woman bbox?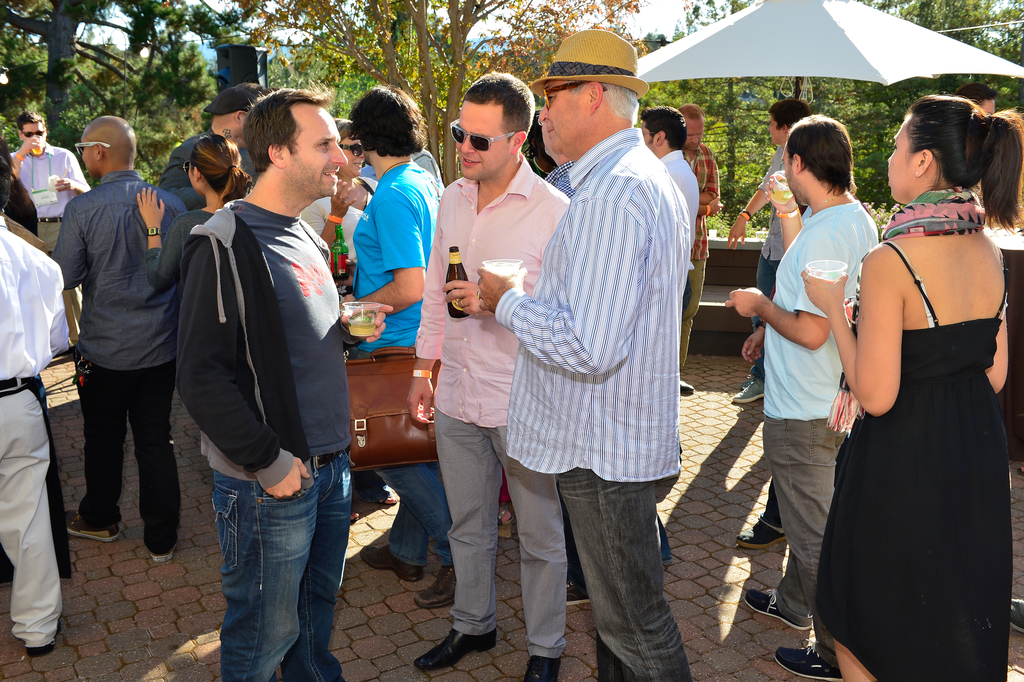
(left=824, top=79, right=1010, bottom=665)
